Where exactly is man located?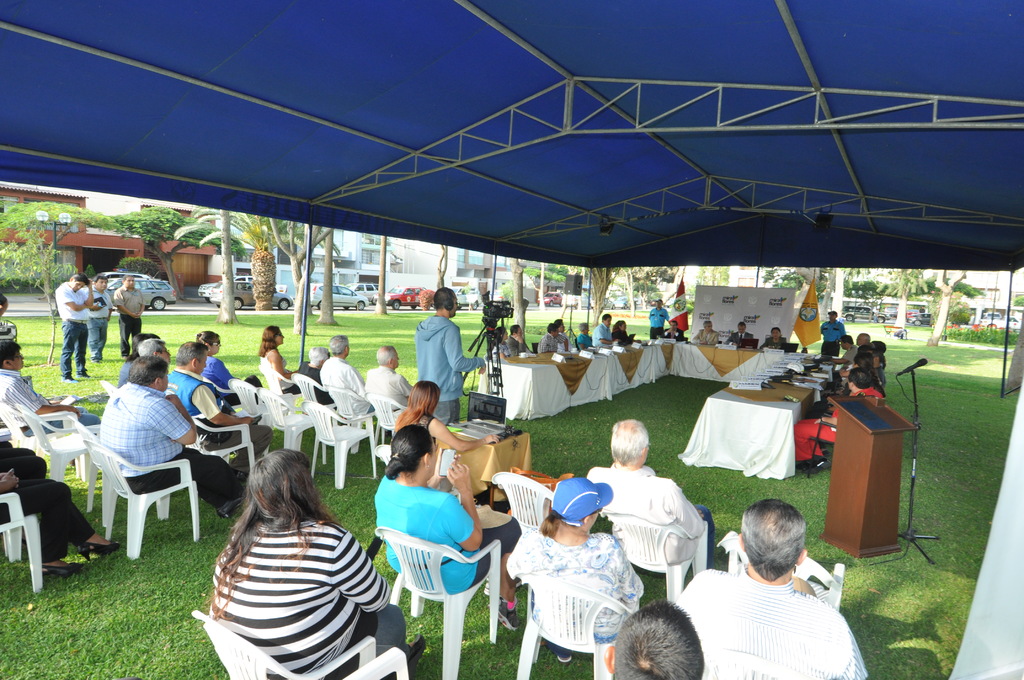
Its bounding box is (left=719, top=323, right=751, bottom=346).
